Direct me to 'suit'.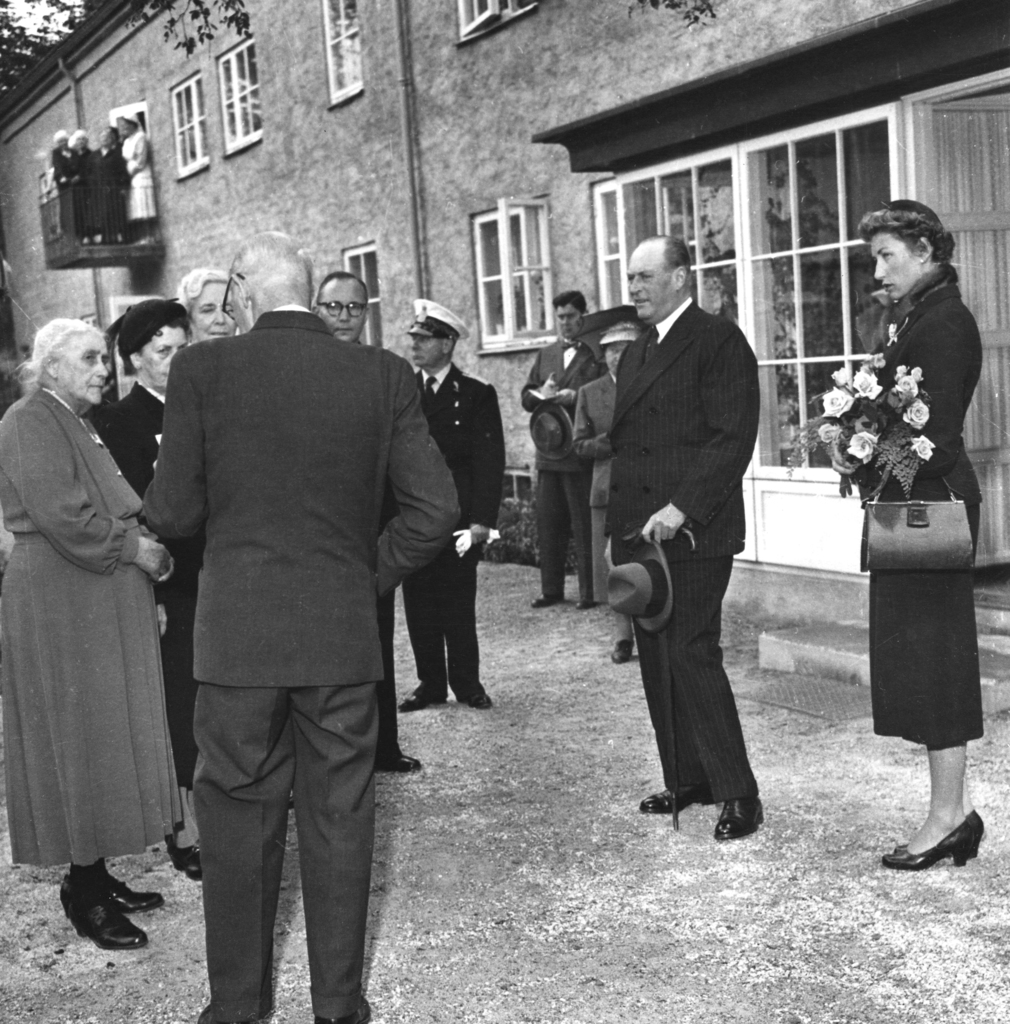
Direction: bbox(142, 301, 462, 1023).
